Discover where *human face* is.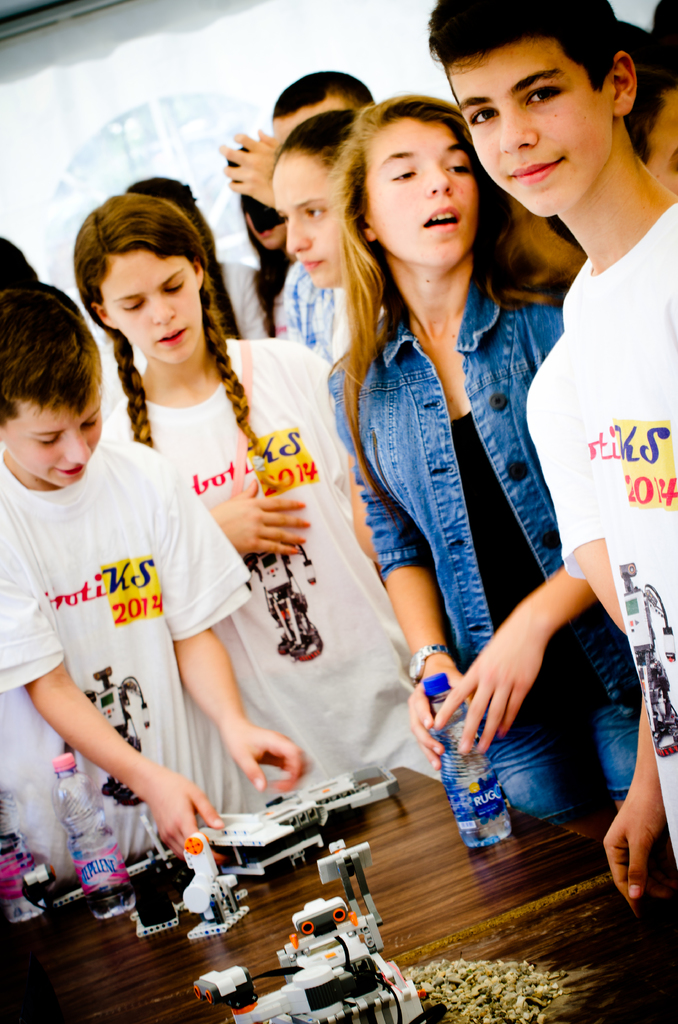
Discovered at x1=274 y1=102 x2=367 y2=142.
